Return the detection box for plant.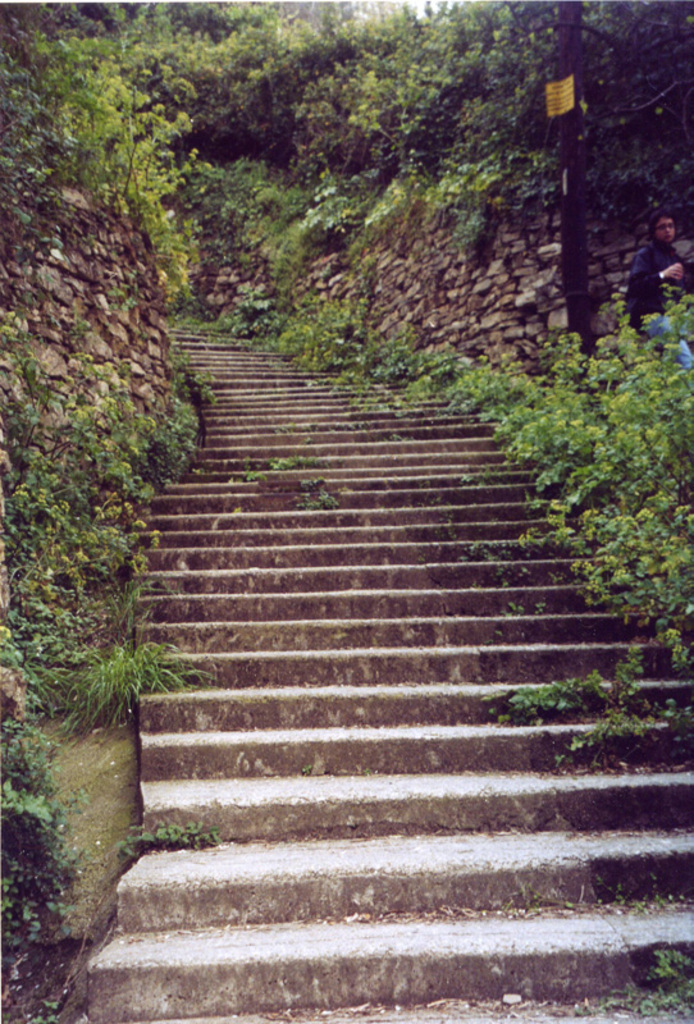
rect(293, 480, 339, 516).
